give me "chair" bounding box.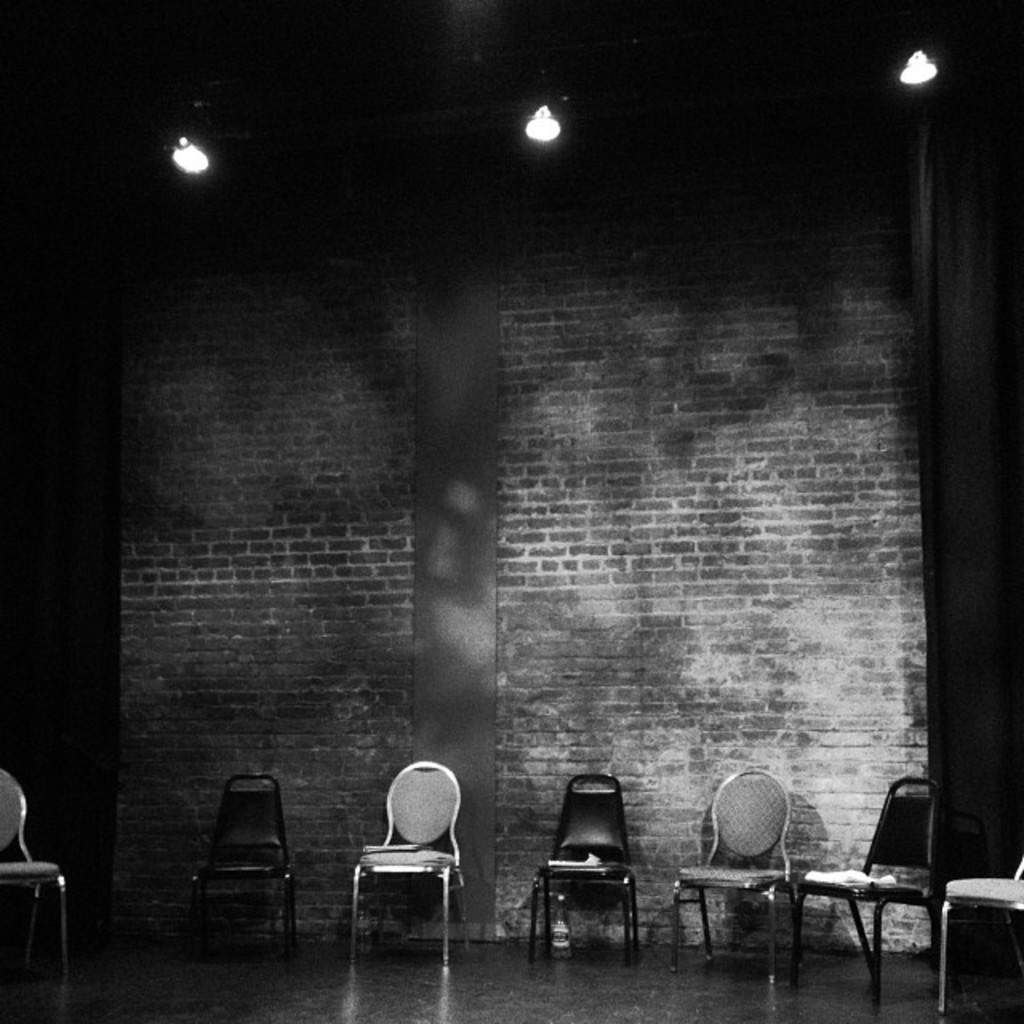
528/768/643/966.
